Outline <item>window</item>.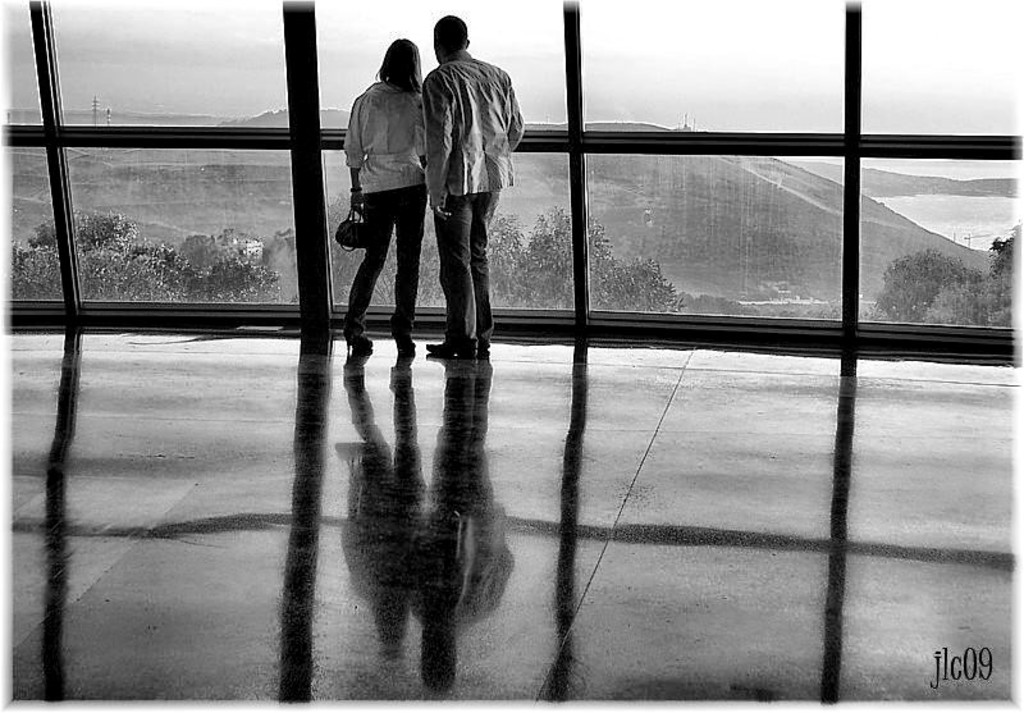
Outline: [579, 140, 840, 312].
